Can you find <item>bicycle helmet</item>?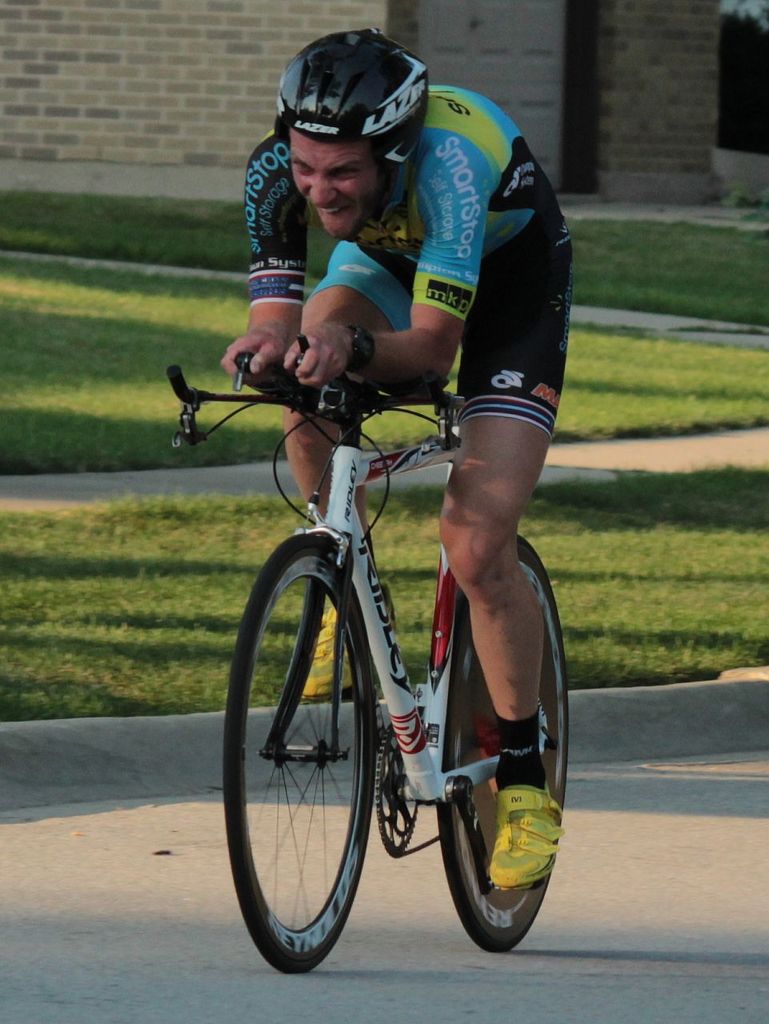
Yes, bounding box: detection(278, 25, 431, 214).
